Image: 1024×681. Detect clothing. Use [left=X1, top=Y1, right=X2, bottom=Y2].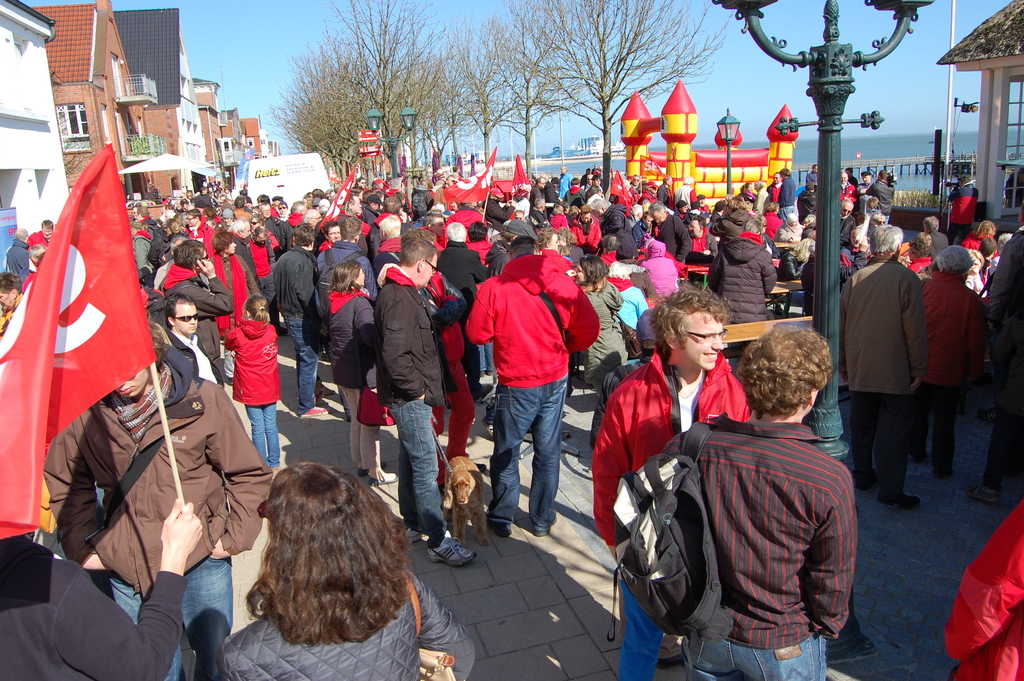
[left=948, top=499, right=1023, bottom=680].
